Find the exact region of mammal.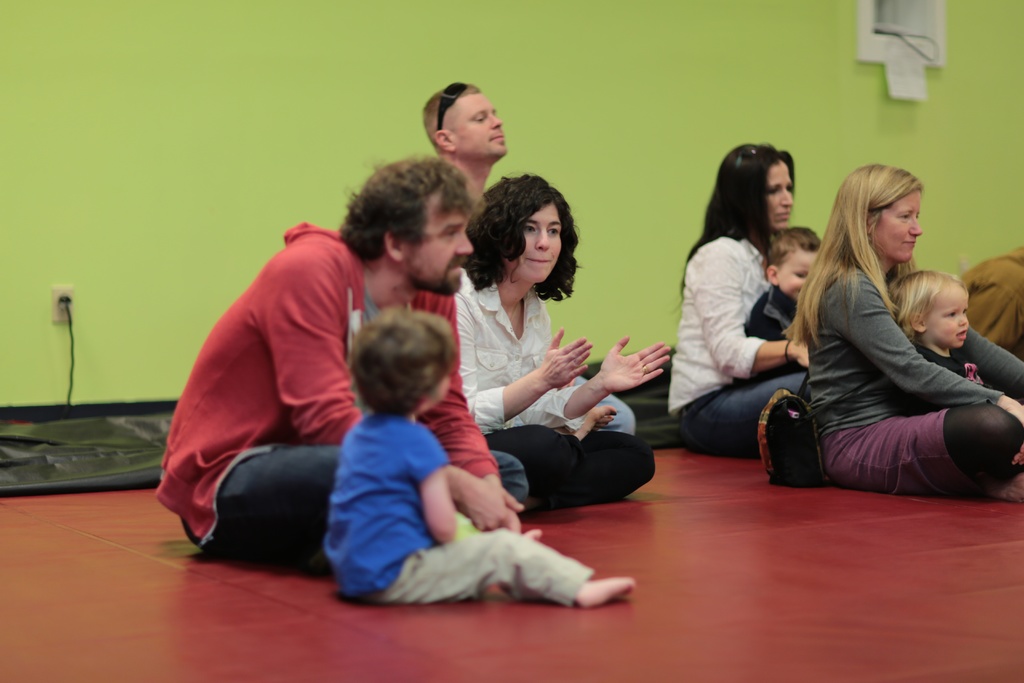
Exact region: locate(154, 142, 531, 553).
